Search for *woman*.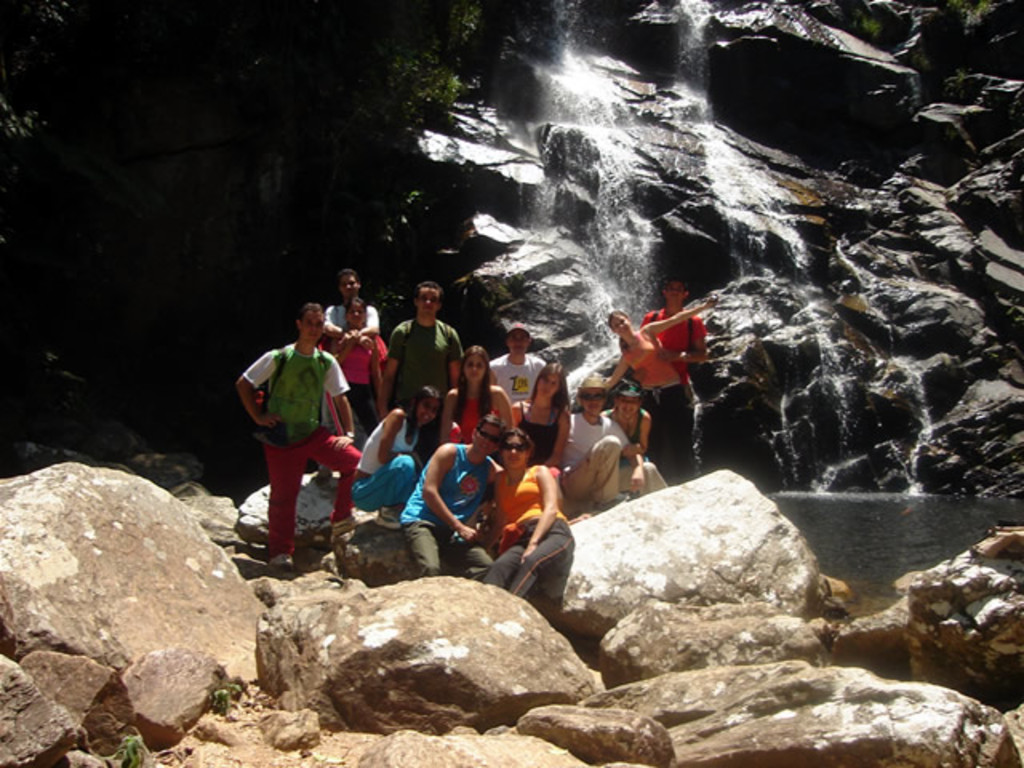
Found at (597,296,722,480).
